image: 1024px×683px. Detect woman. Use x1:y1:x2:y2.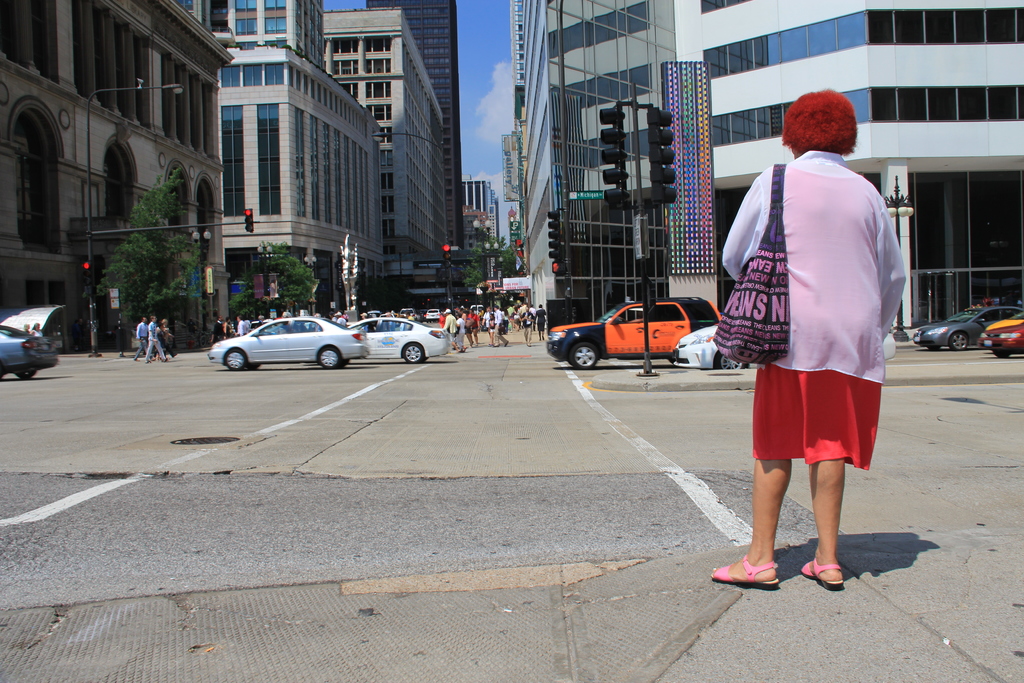
156:318:176:362.
